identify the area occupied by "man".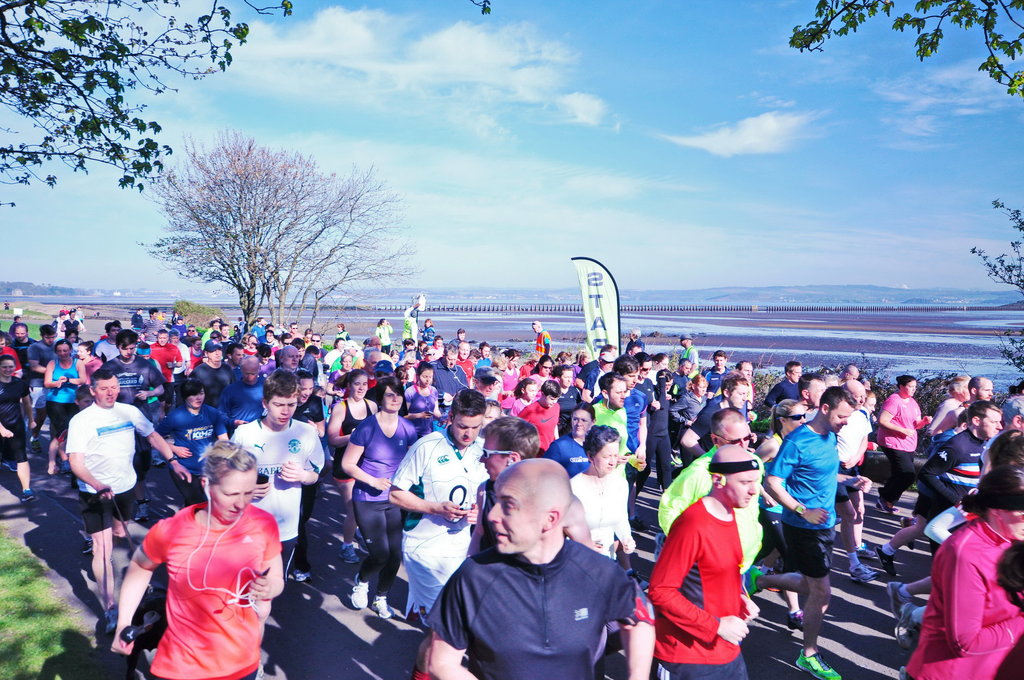
Area: pyautogui.locateOnScreen(666, 355, 692, 403).
